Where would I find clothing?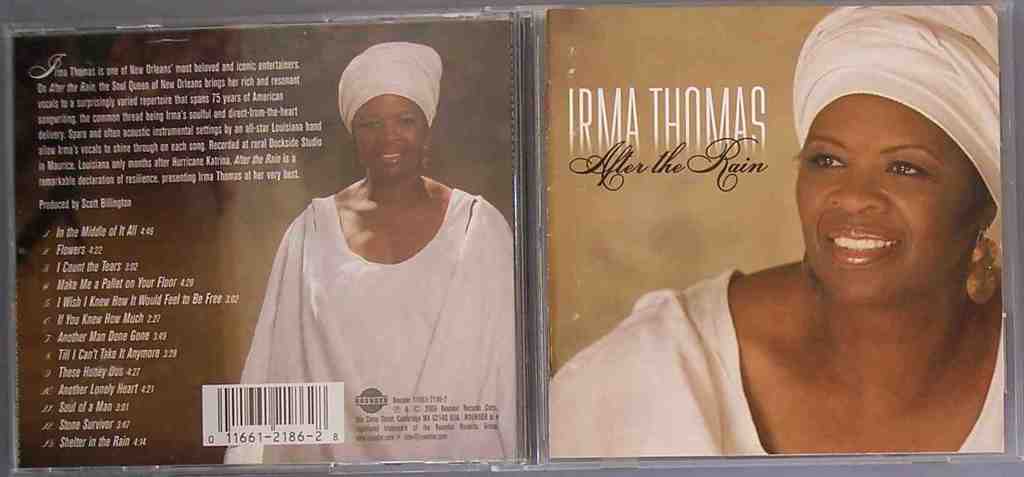
At [x1=232, y1=150, x2=522, y2=426].
